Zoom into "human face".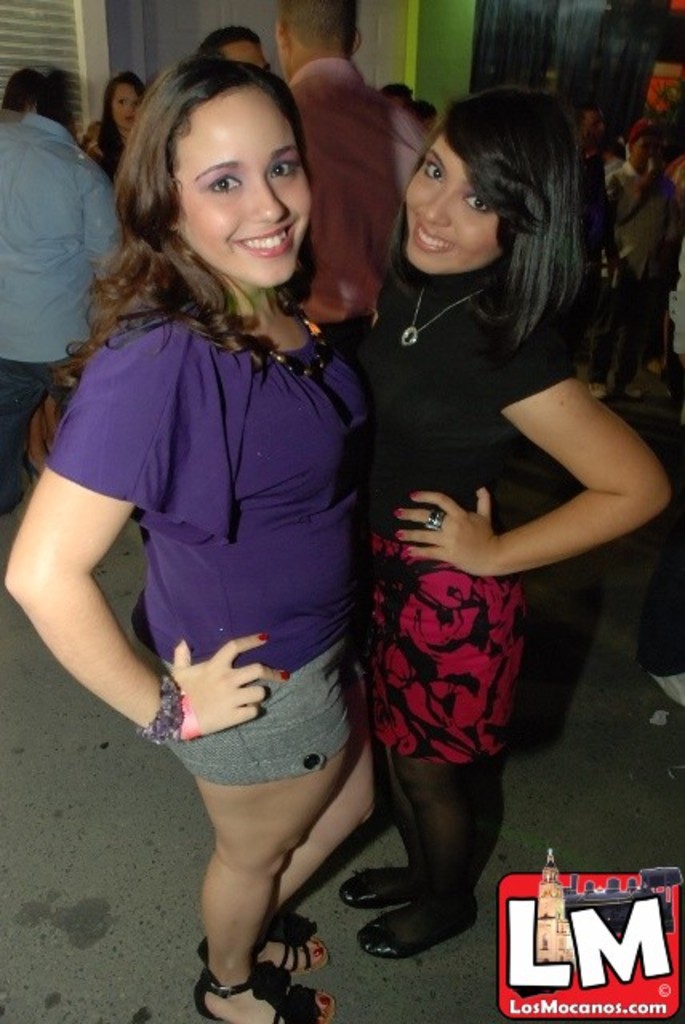
Zoom target: bbox(407, 133, 499, 274).
